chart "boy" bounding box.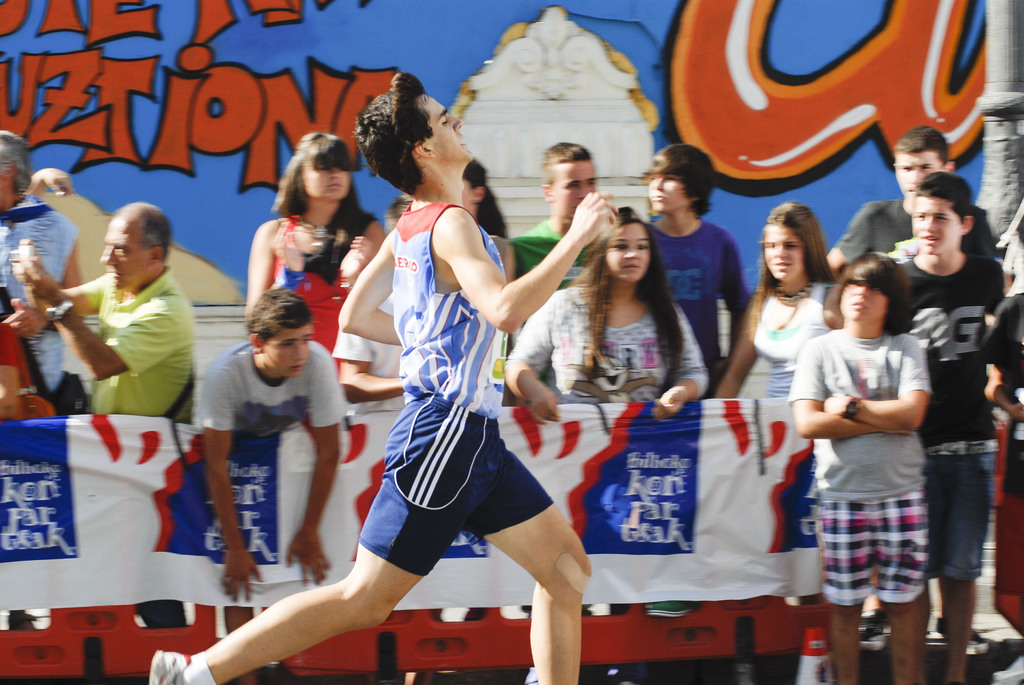
Charted: crop(148, 70, 620, 684).
